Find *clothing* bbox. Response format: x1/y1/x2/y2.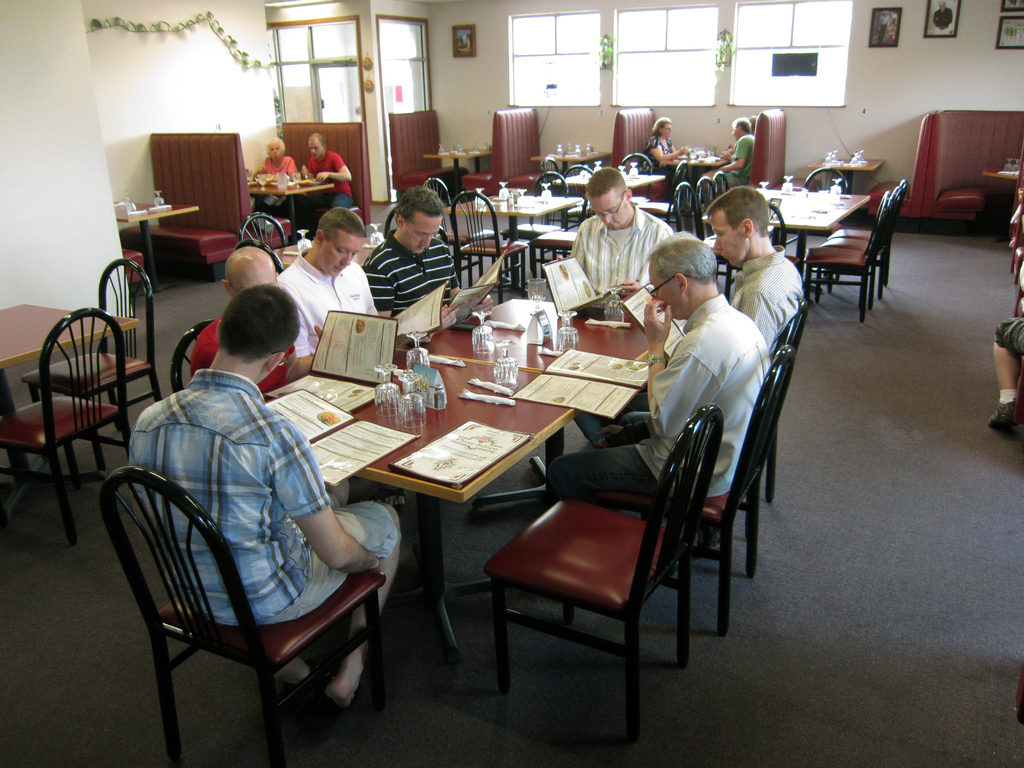
260/156/292/222.
